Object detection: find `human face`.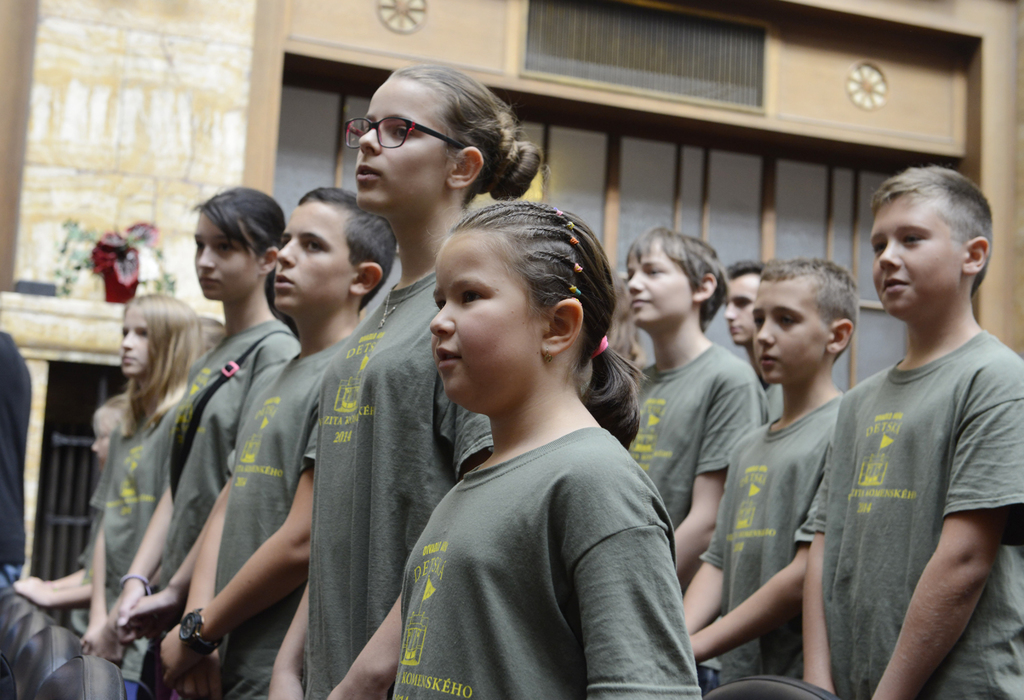
x1=752, y1=274, x2=834, y2=386.
